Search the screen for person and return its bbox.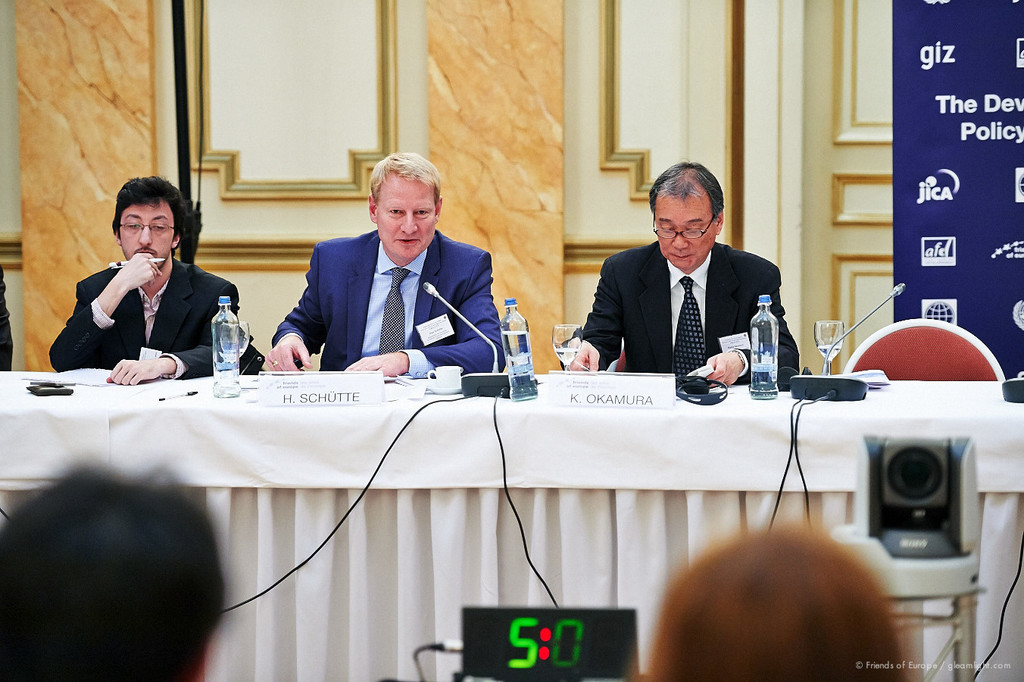
Found: <box>0,258,16,372</box>.
